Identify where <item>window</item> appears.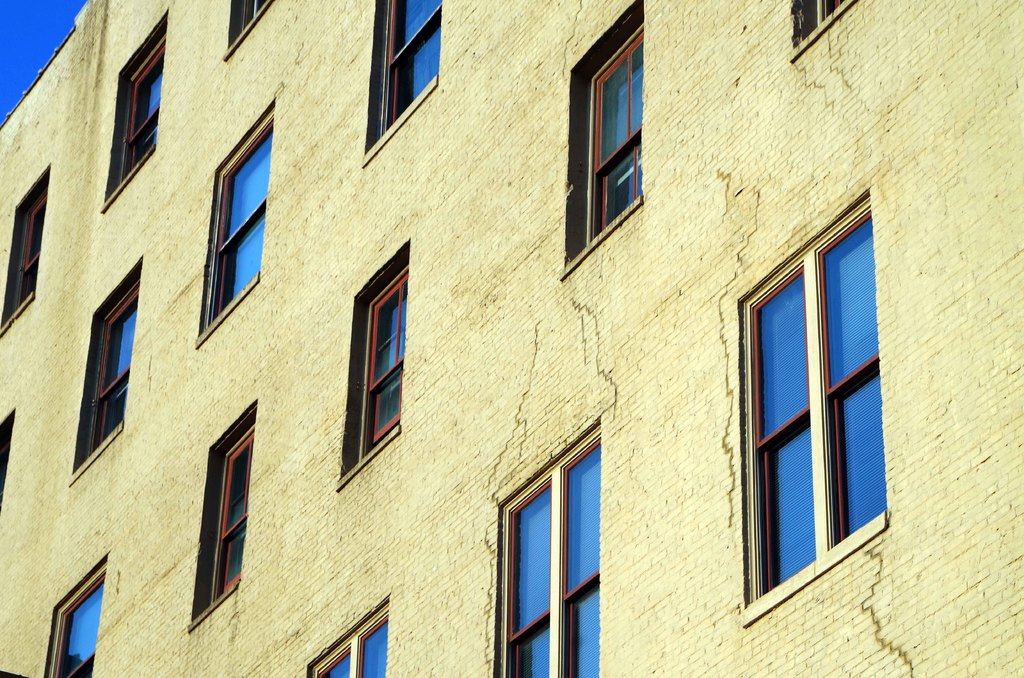
Appears at x1=302, y1=595, x2=392, y2=677.
